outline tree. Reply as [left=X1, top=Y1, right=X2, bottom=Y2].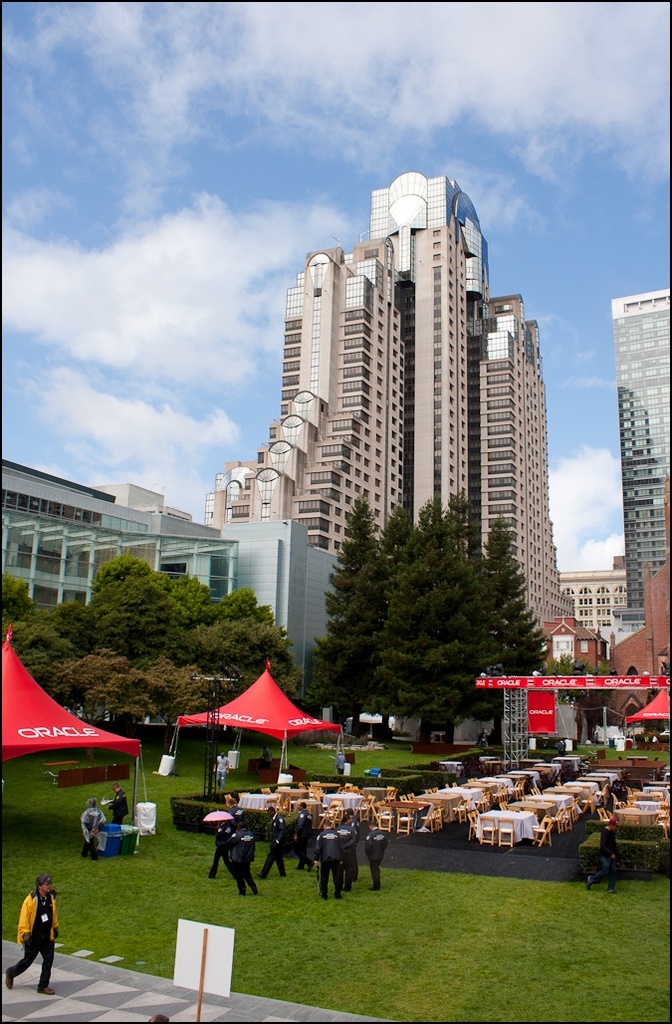
[left=313, top=490, right=381, bottom=742].
